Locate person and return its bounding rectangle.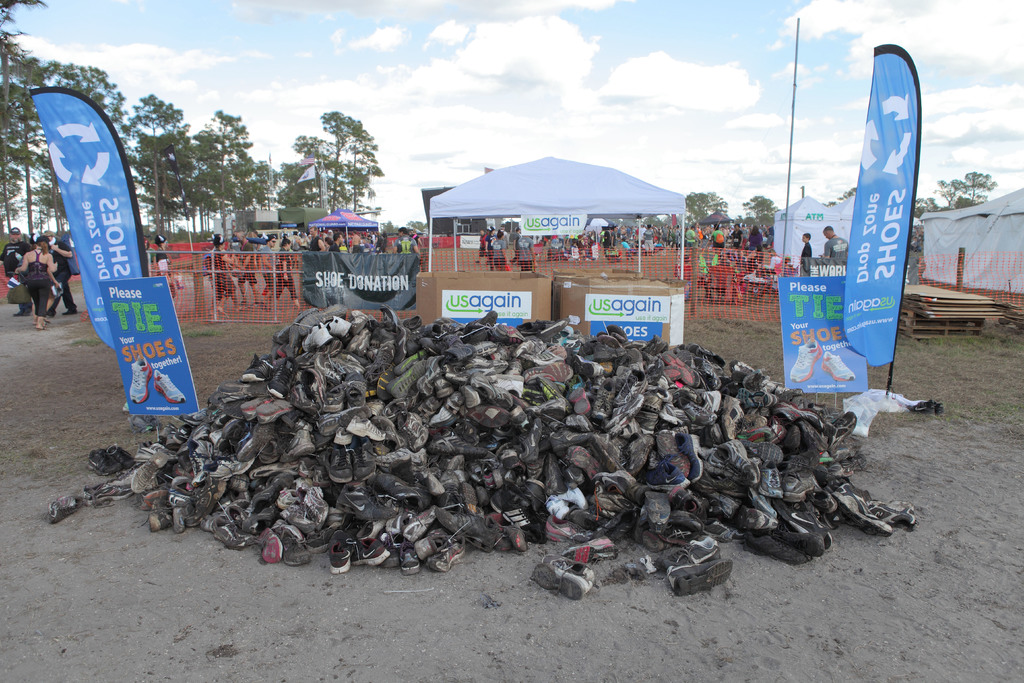
<box>14,236,65,327</box>.
